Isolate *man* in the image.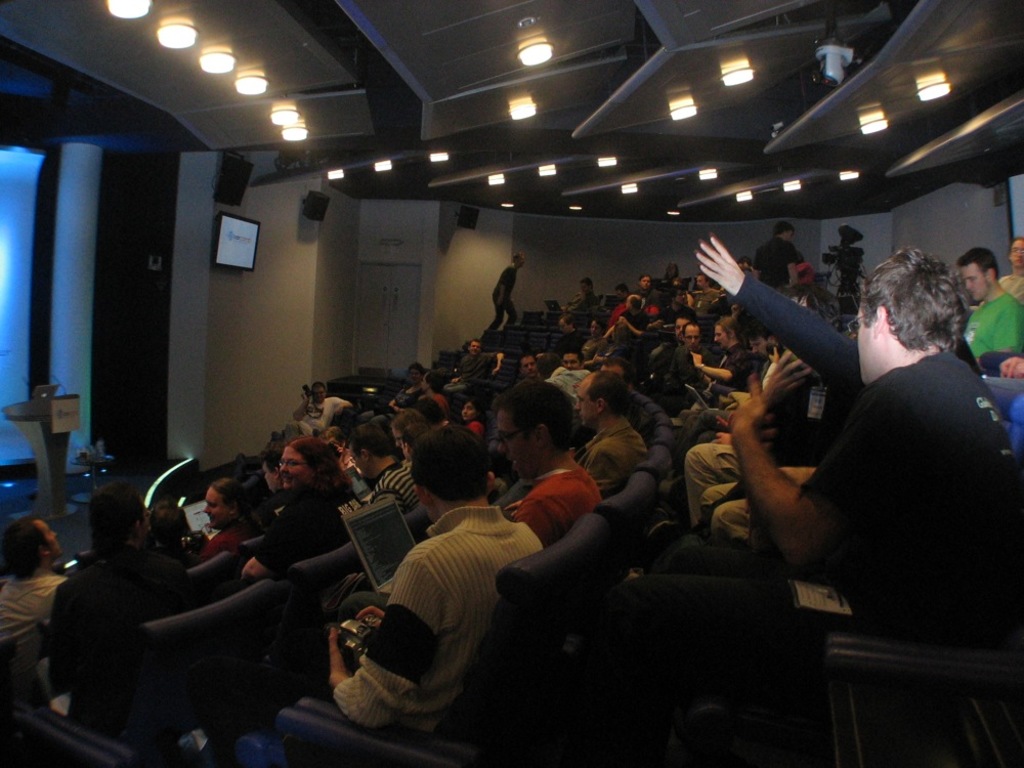
Isolated region: {"x1": 689, "y1": 233, "x2": 1023, "y2": 665}.
